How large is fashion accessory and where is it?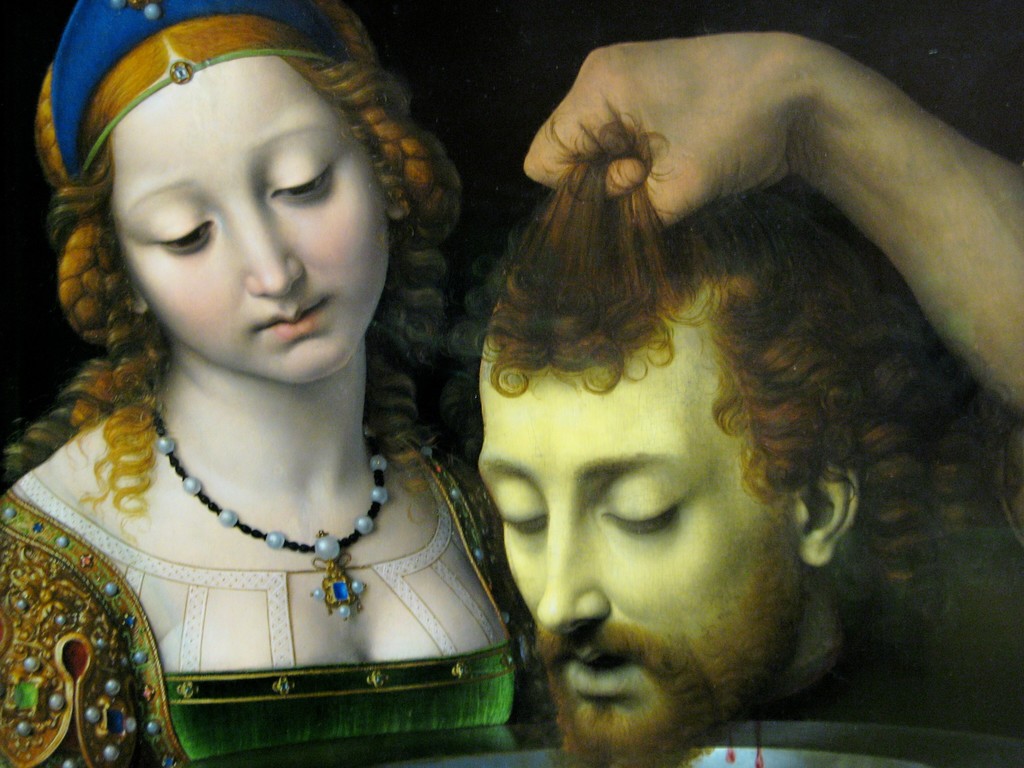
Bounding box: left=143, top=385, right=392, bottom=620.
